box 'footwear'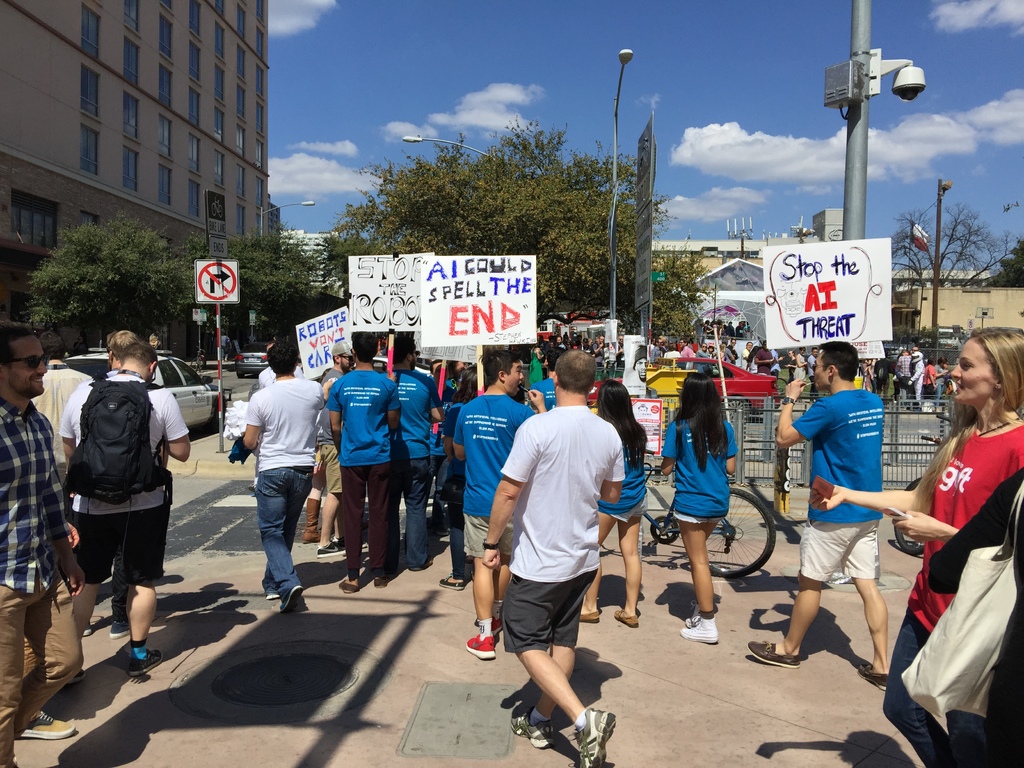
[x1=442, y1=569, x2=471, y2=595]
